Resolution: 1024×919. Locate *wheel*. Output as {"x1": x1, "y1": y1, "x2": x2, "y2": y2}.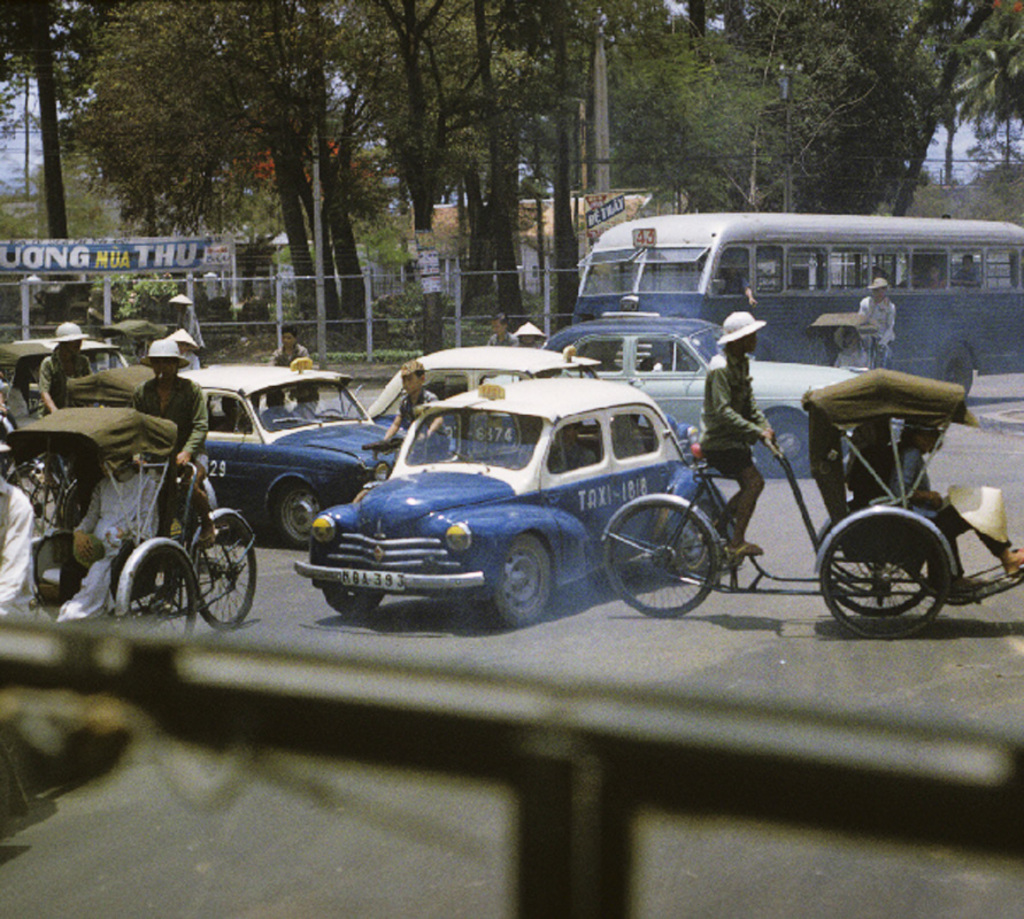
{"x1": 193, "y1": 510, "x2": 256, "y2": 630}.
